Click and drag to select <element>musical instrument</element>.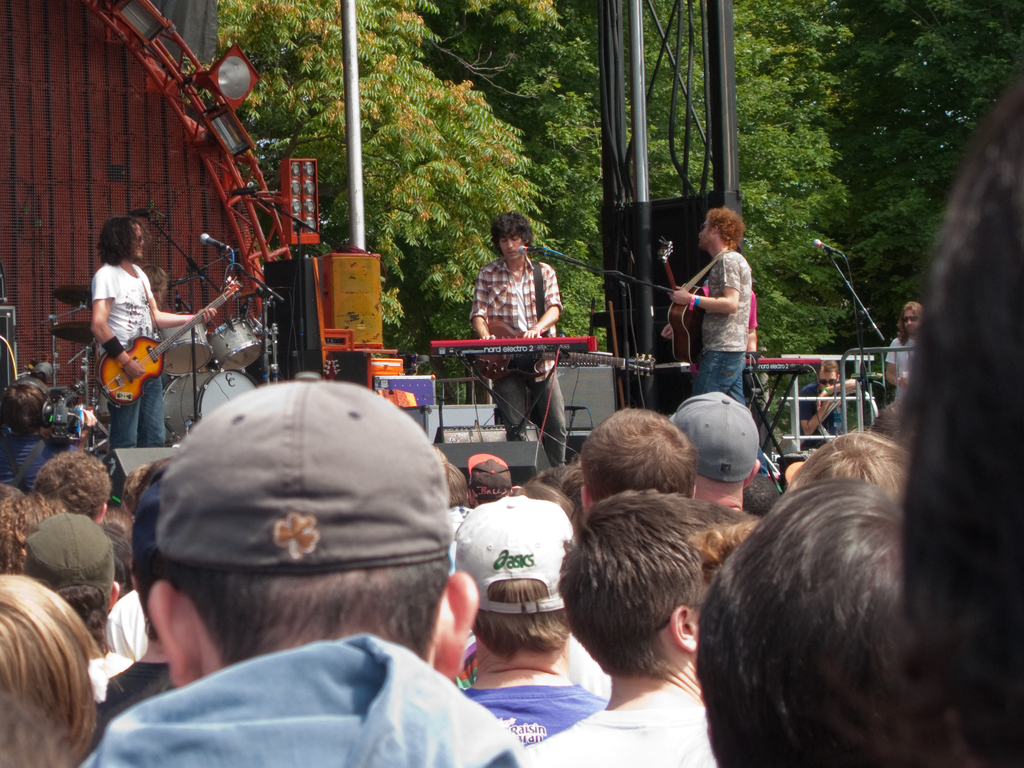
Selection: {"left": 159, "top": 367, "right": 260, "bottom": 447}.
